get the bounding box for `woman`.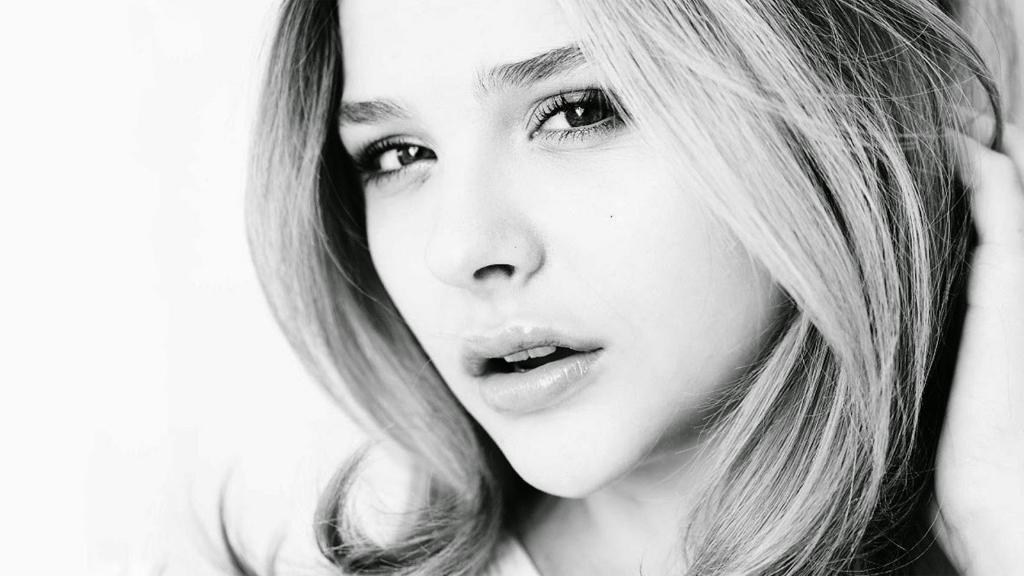
(260,0,1004,575).
